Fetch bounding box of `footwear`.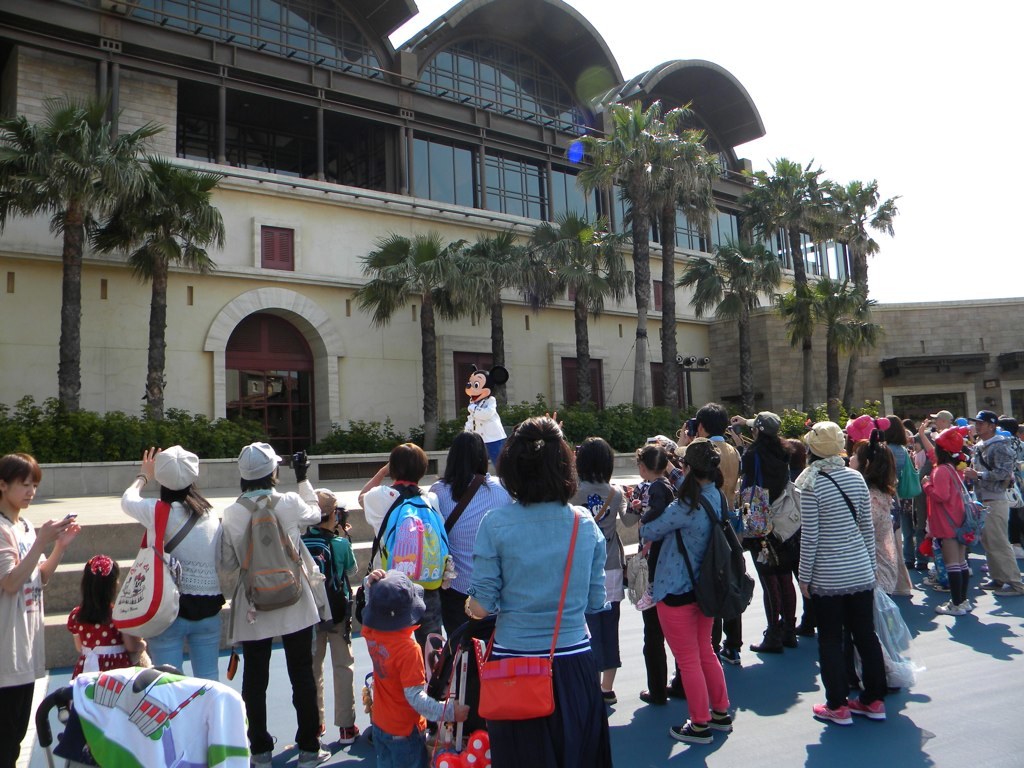
Bbox: select_region(298, 742, 338, 767).
